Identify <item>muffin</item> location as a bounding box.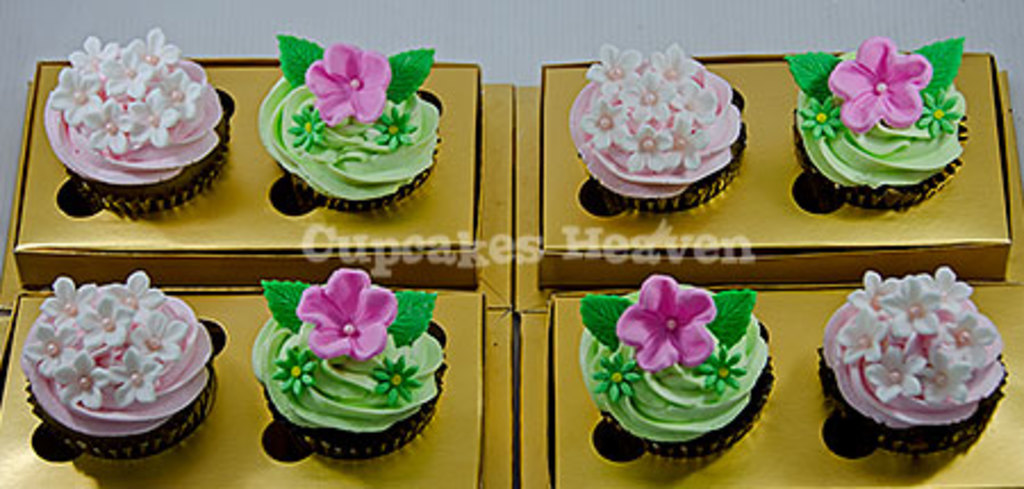
253, 27, 444, 212.
